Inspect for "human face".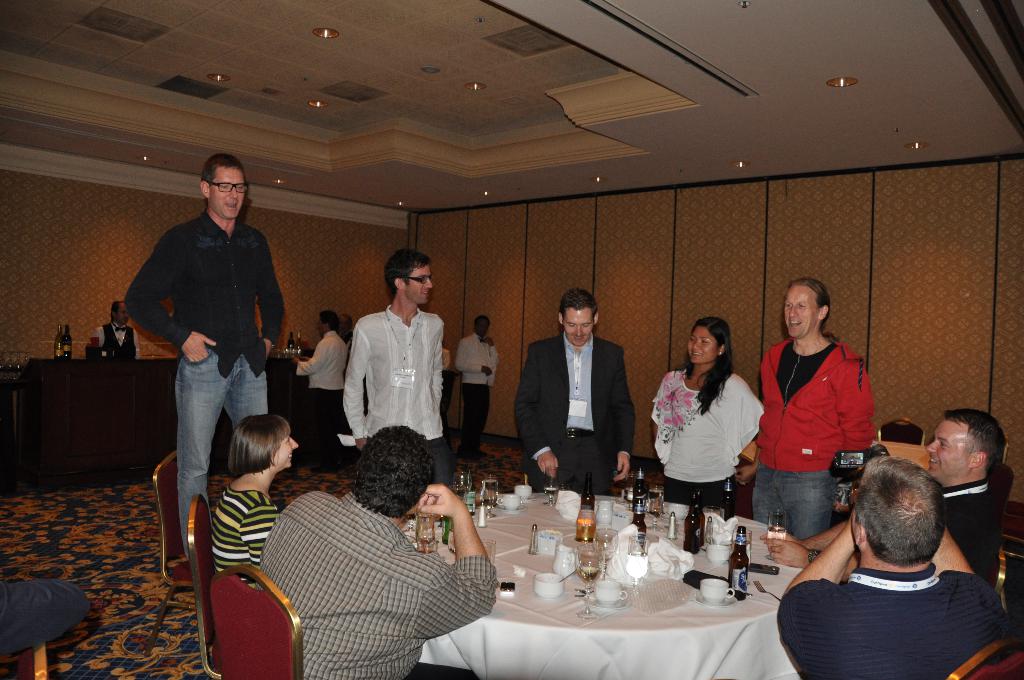
Inspection: (314, 319, 327, 334).
